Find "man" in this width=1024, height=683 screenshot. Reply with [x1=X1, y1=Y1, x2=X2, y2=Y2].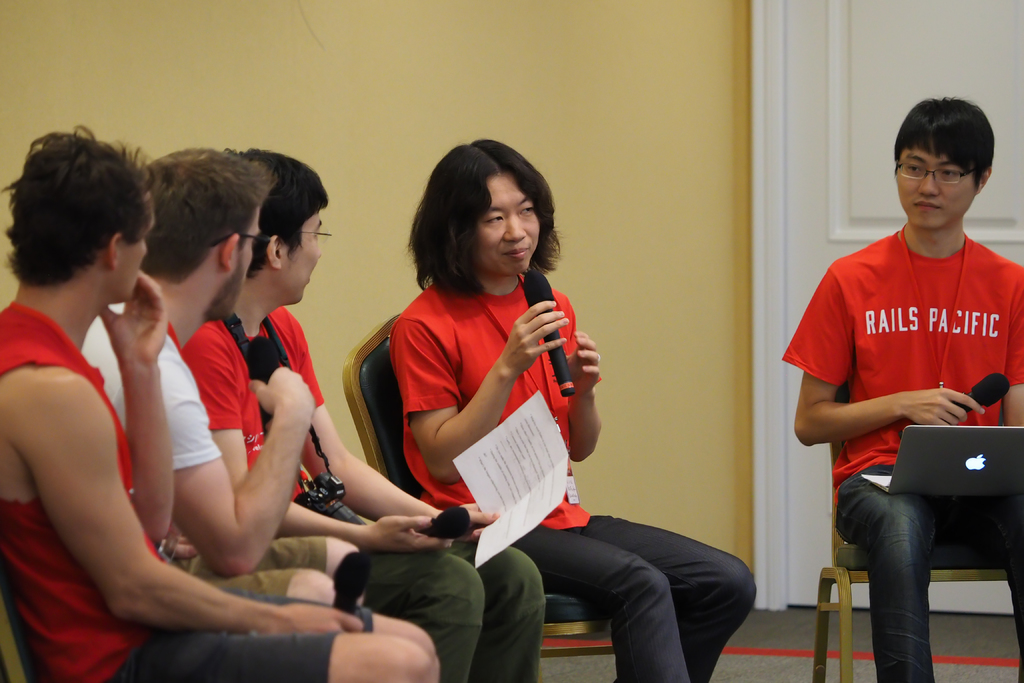
[x1=0, y1=120, x2=439, y2=682].
